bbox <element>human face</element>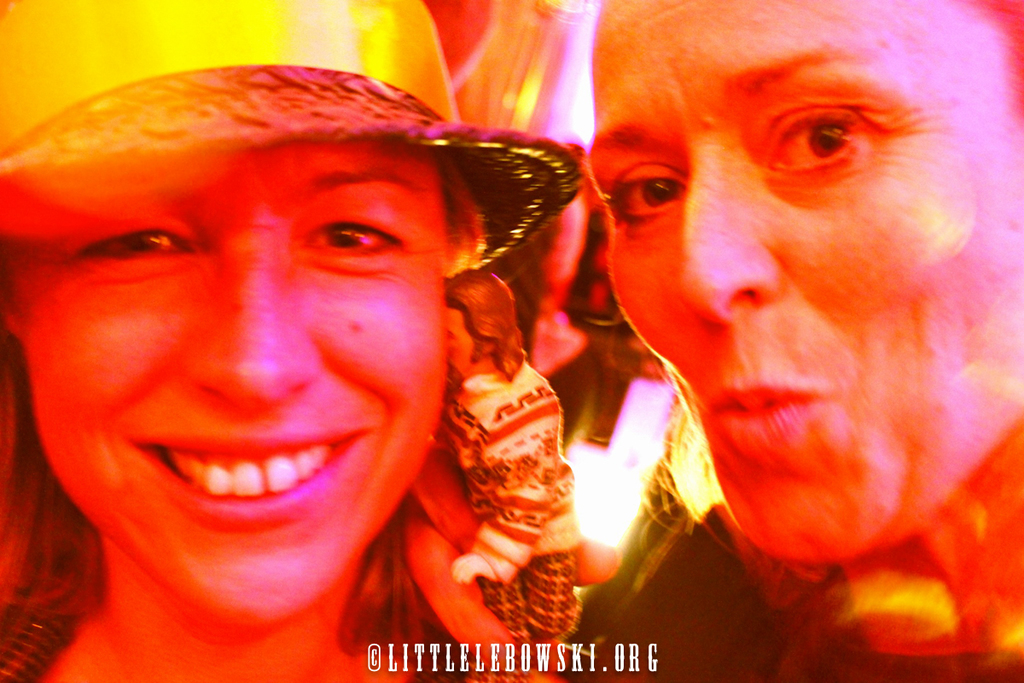
detection(14, 140, 453, 635)
